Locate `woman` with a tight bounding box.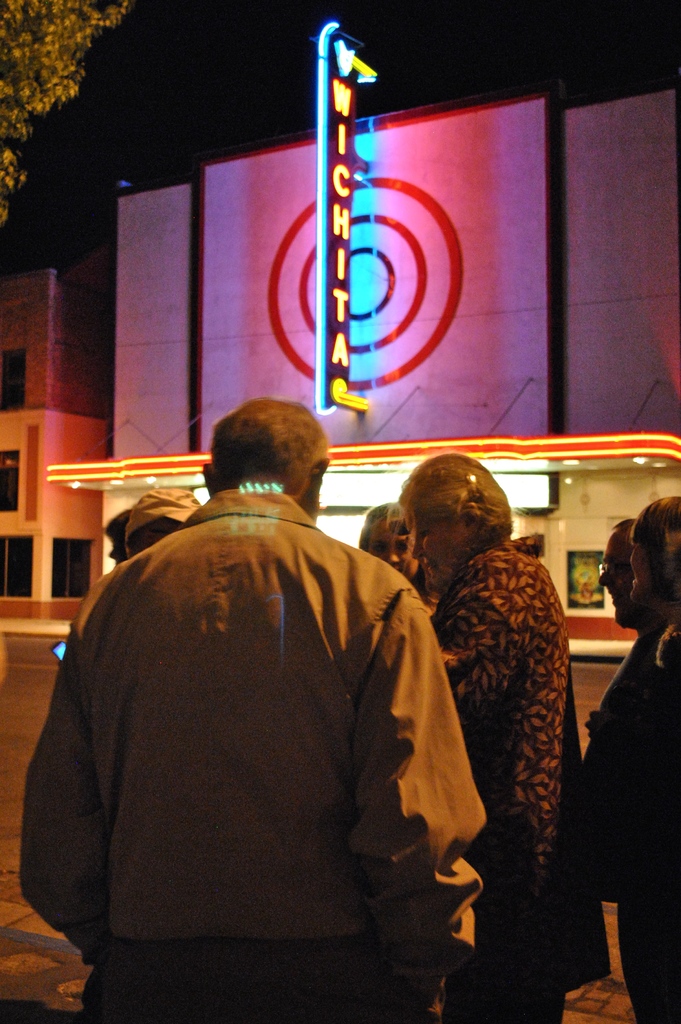
357 499 441 618.
